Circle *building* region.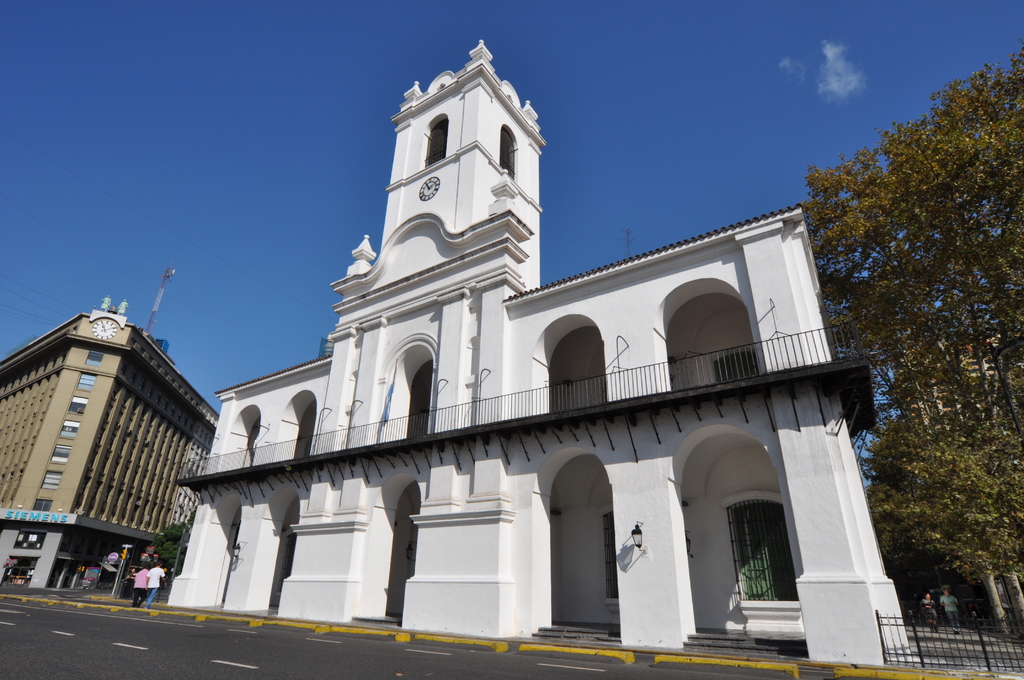
Region: pyautogui.locateOnScreen(0, 291, 215, 590).
